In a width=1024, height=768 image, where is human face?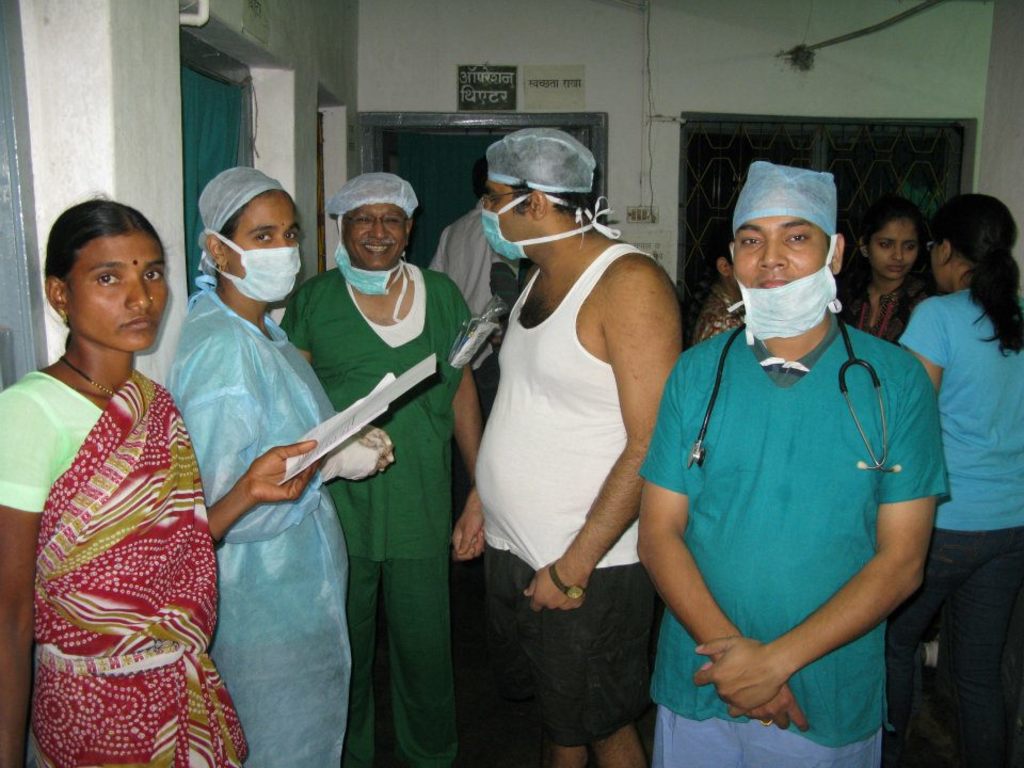
locate(873, 217, 921, 284).
